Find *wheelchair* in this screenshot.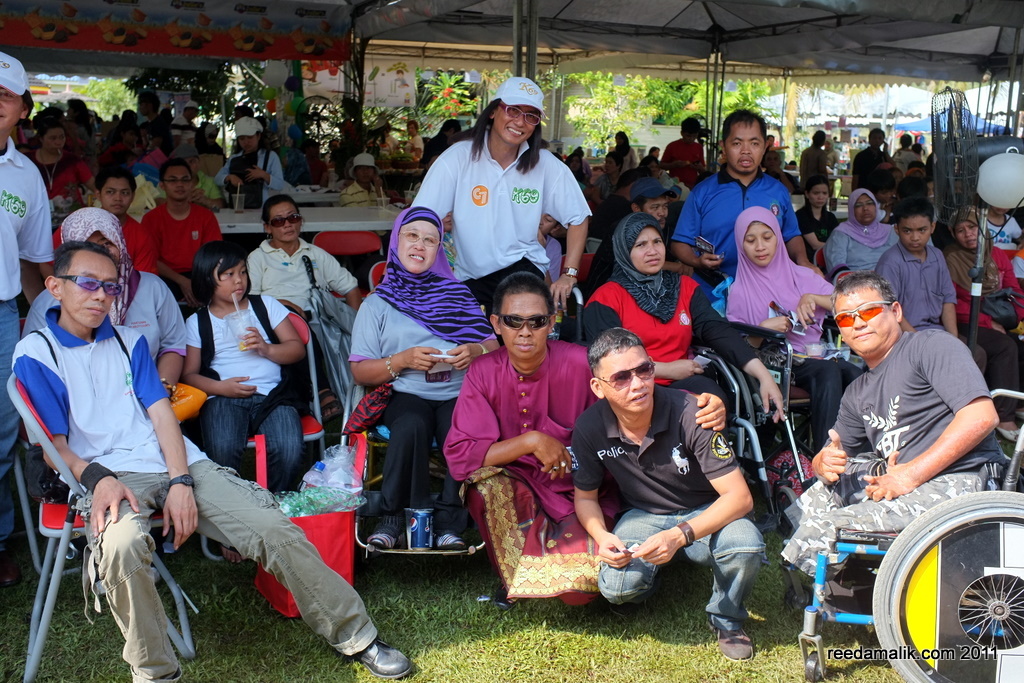
The bounding box for *wheelchair* is BBox(799, 388, 1023, 682).
